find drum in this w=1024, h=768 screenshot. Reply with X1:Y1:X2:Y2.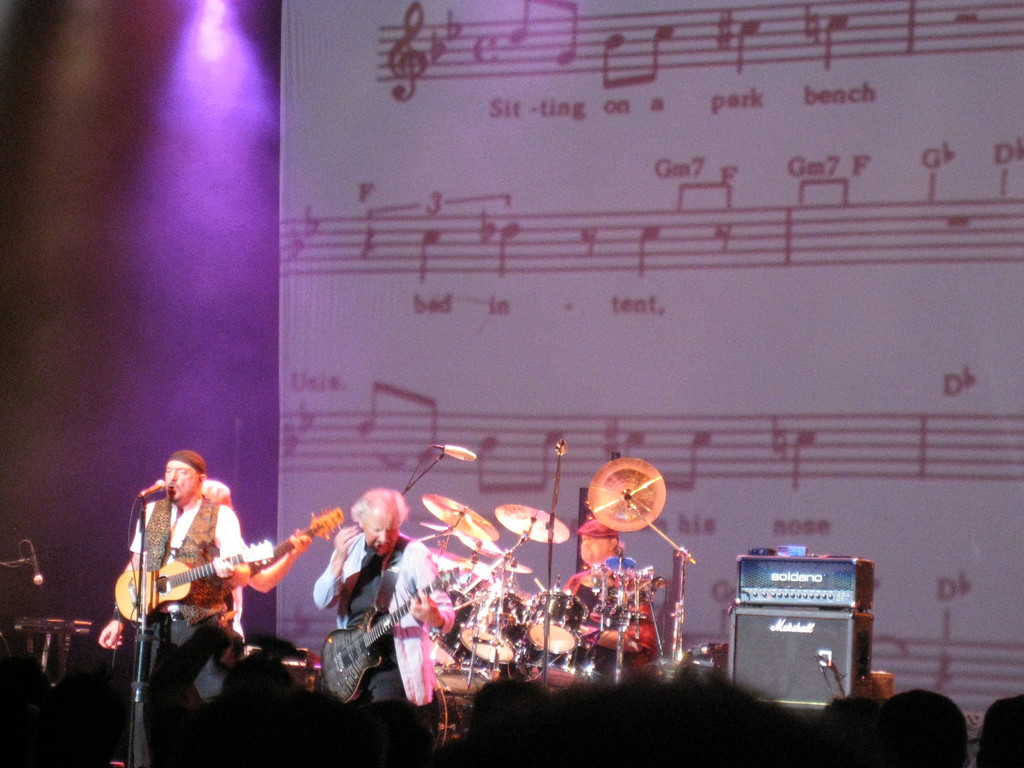
527:589:588:653.
